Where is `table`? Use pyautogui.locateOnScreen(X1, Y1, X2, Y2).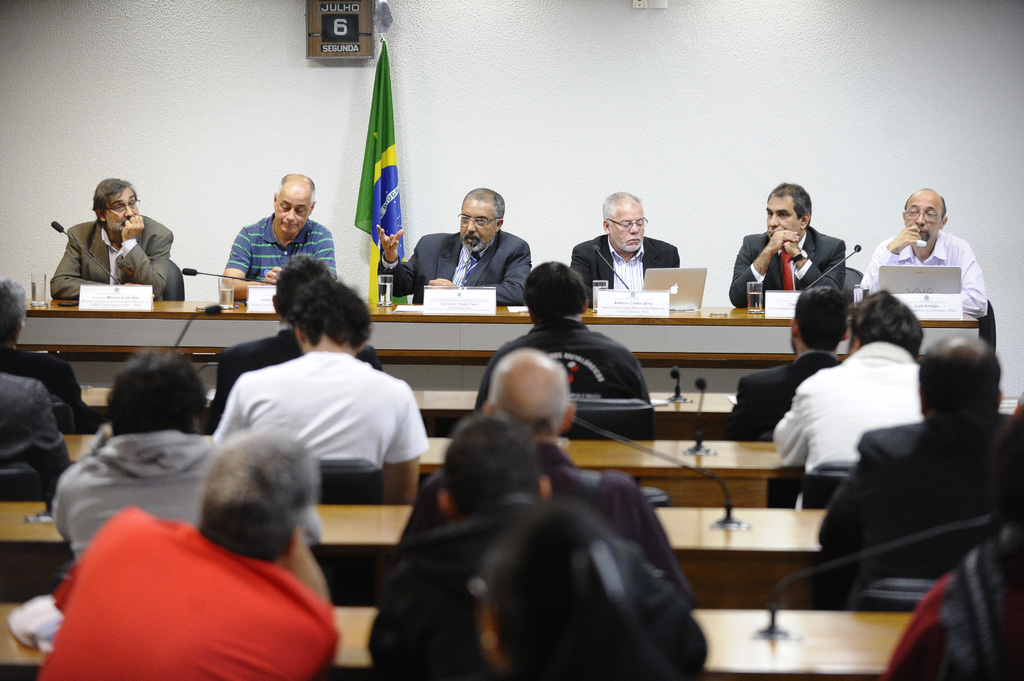
pyautogui.locateOnScreen(56, 432, 808, 509).
